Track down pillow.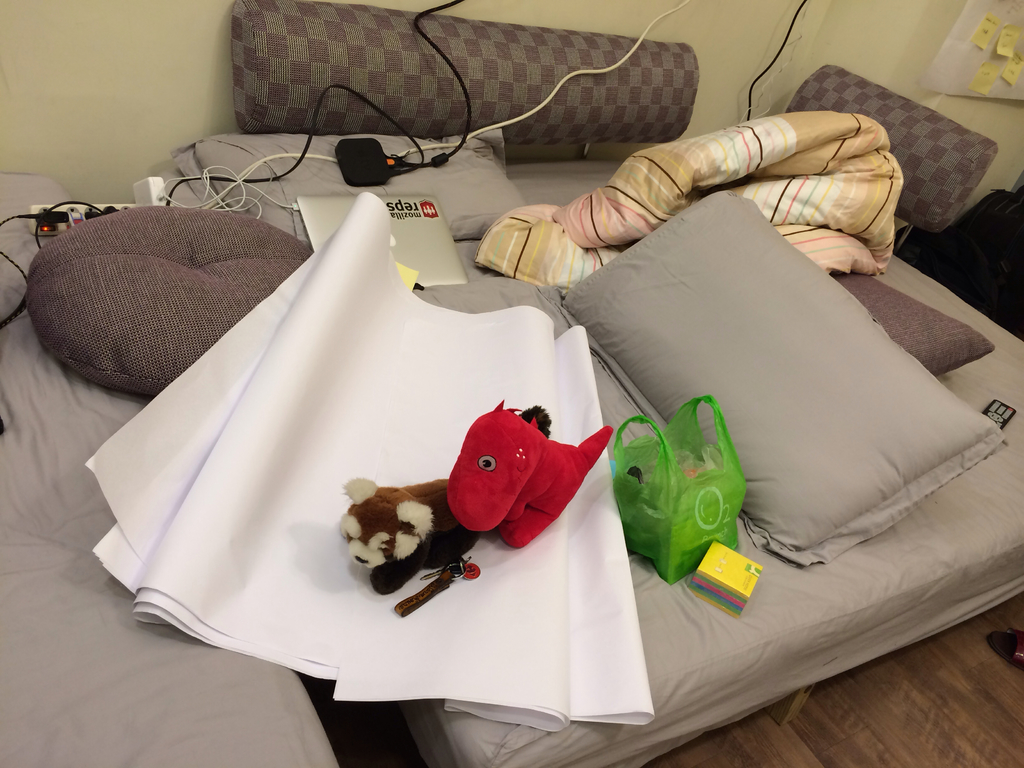
Tracked to bbox=[547, 183, 1005, 569].
